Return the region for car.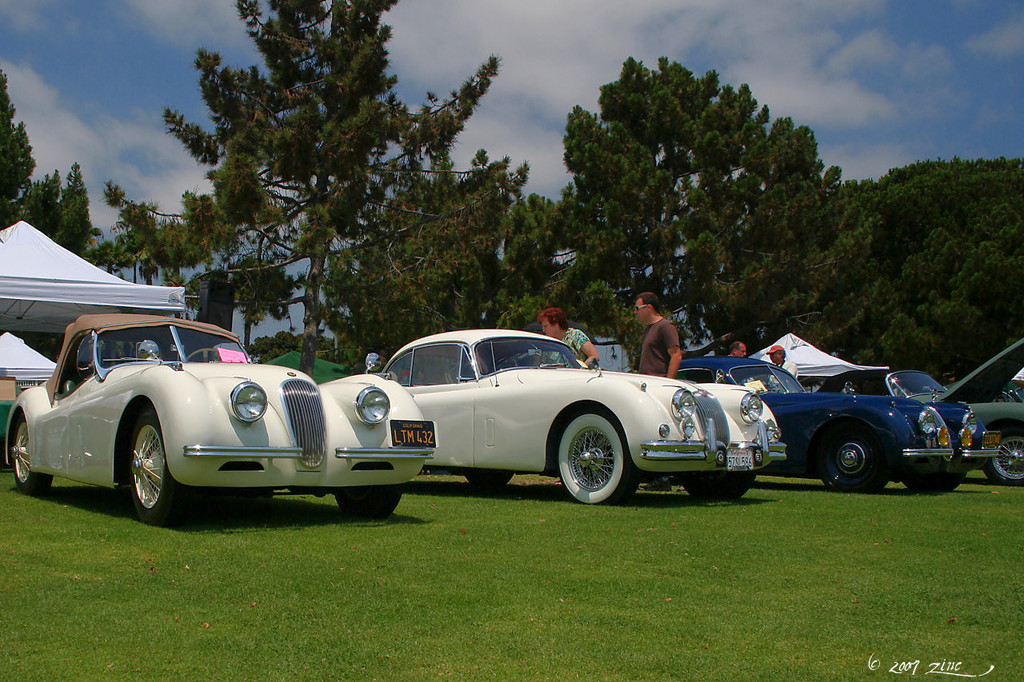
[x1=364, y1=317, x2=790, y2=516].
